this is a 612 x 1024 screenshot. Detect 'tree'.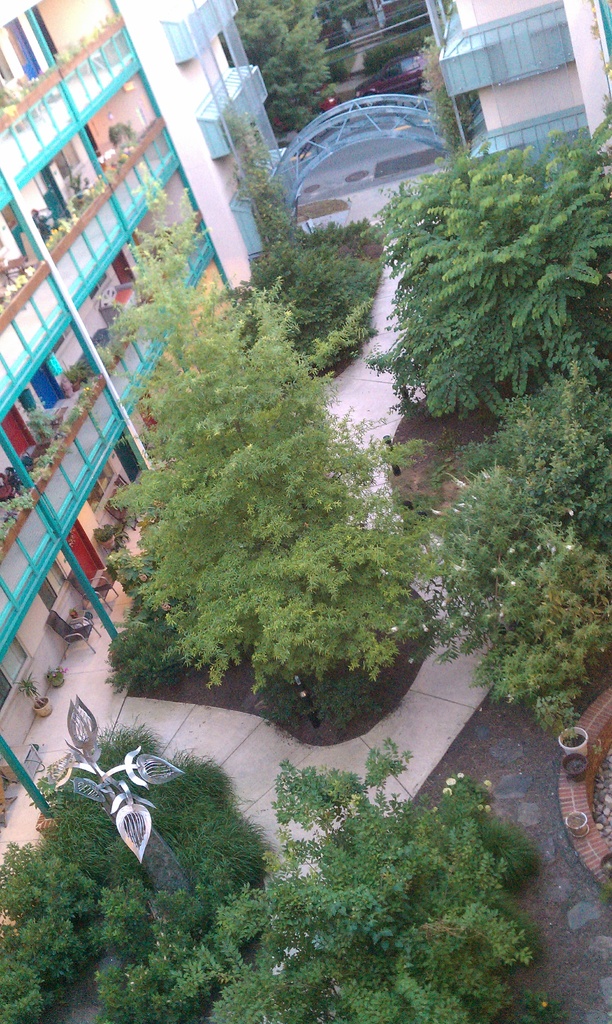
0 711 543 1023.
